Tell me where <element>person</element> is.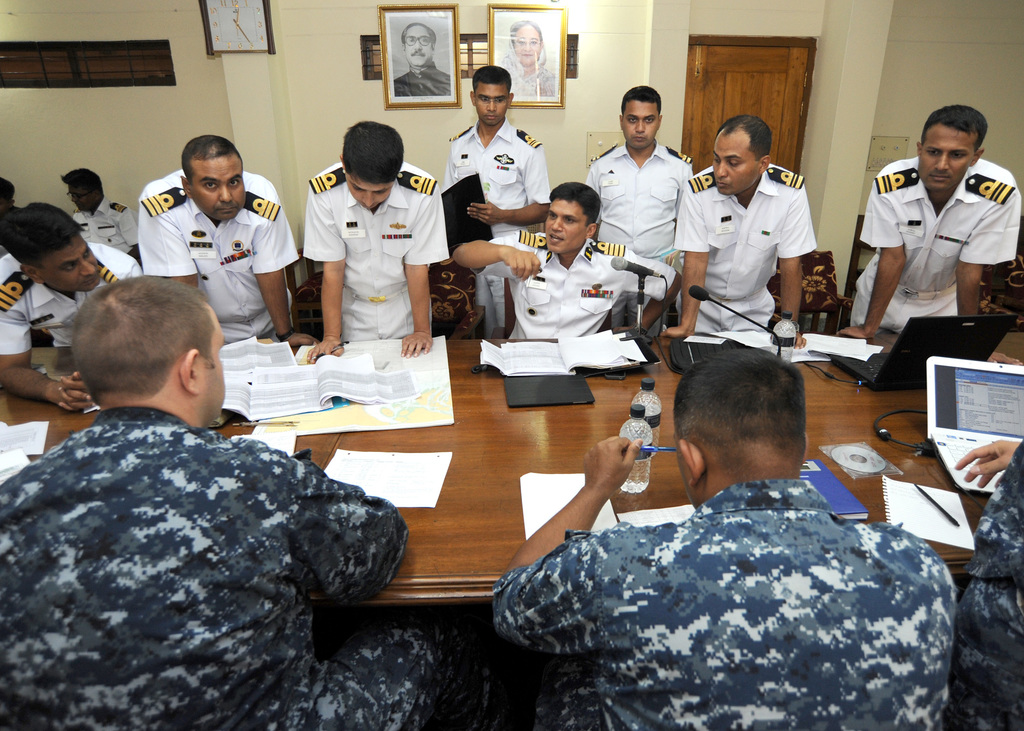
<element>person</element> is at left=71, top=169, right=140, bottom=261.
